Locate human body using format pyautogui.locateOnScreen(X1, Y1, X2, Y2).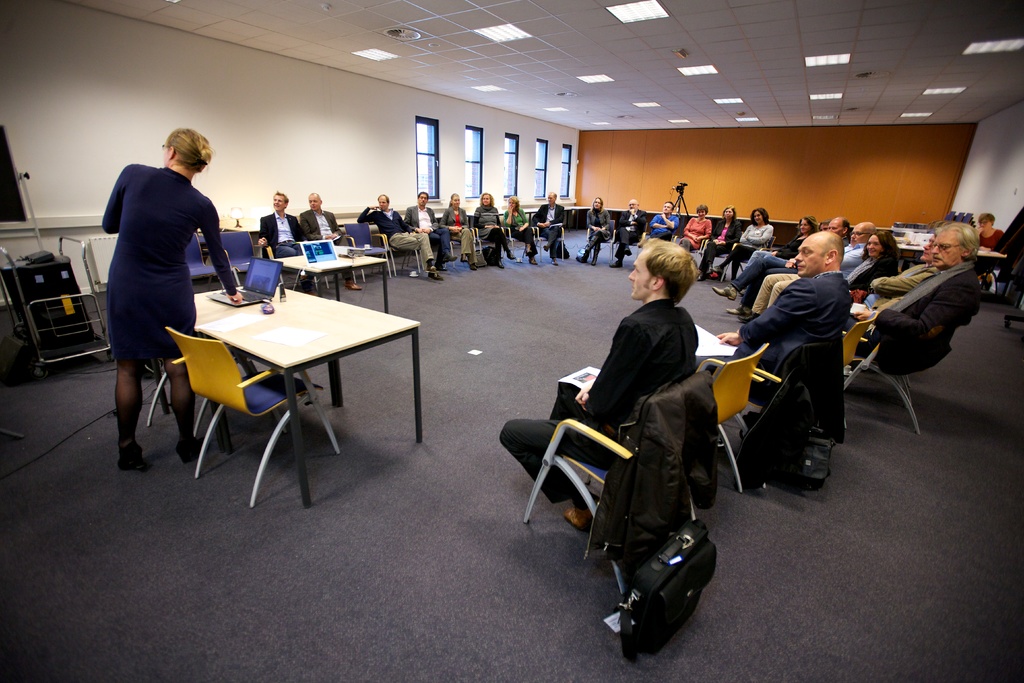
pyautogui.locateOnScreen(975, 227, 1004, 289).
